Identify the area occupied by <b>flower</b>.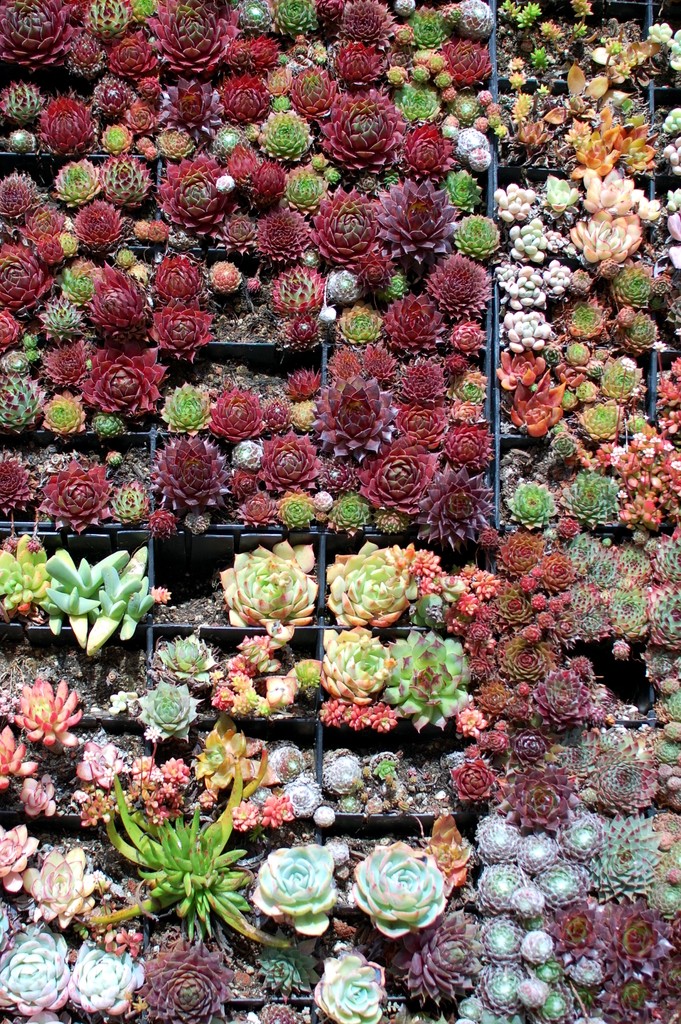
Area: [left=352, top=845, right=447, bottom=936].
